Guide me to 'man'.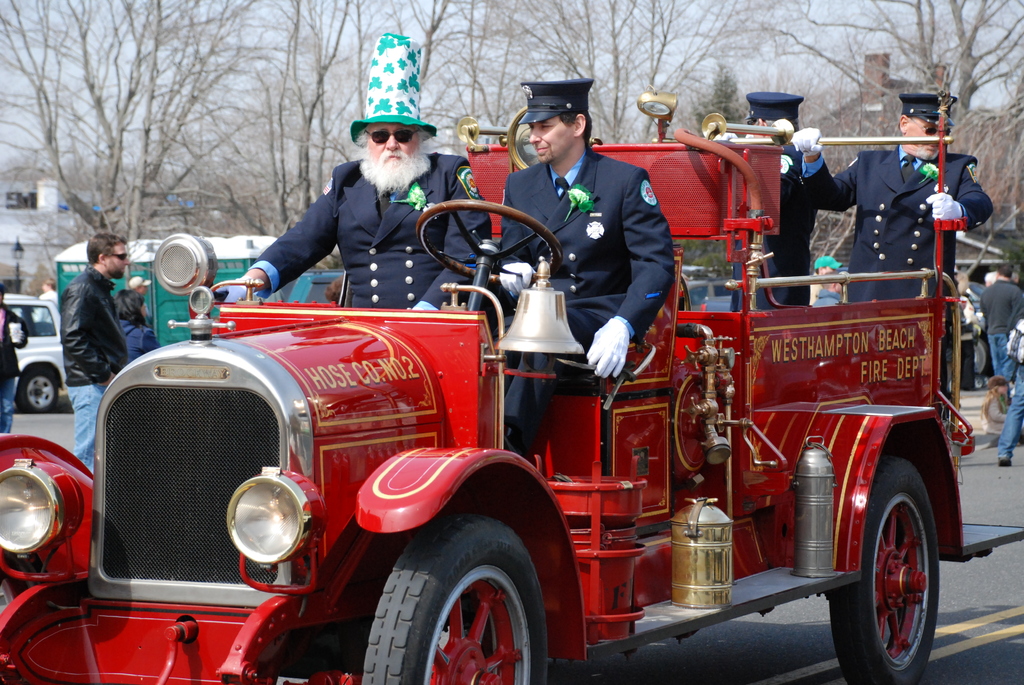
Guidance: [976,264,1023,368].
